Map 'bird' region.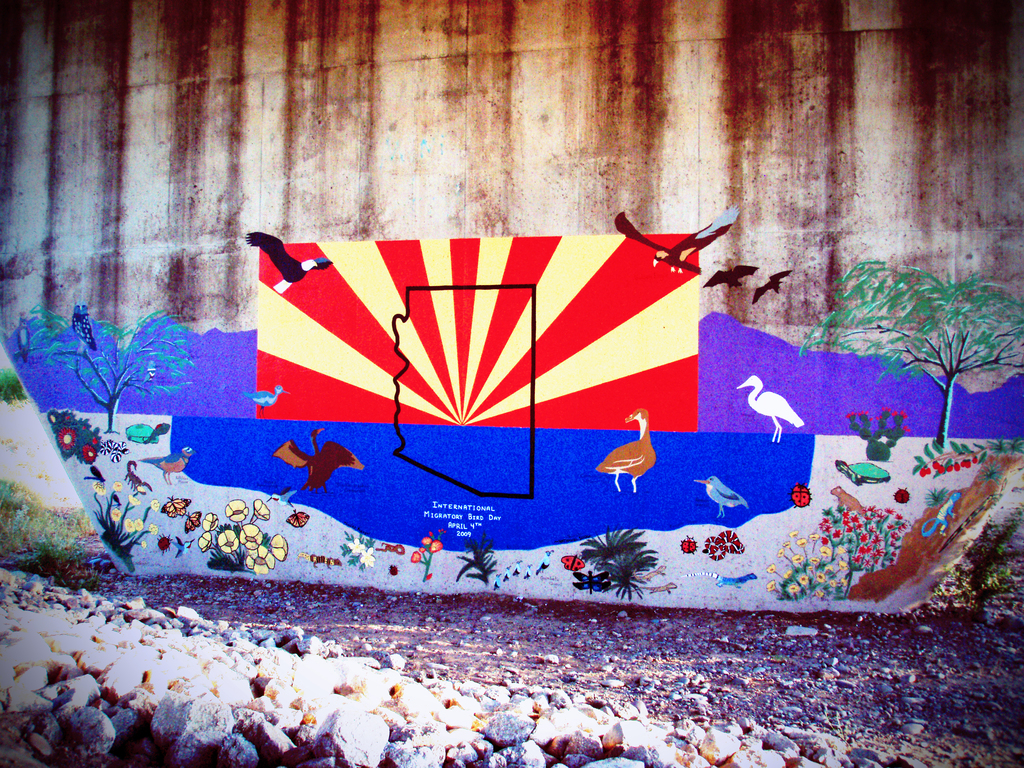
Mapped to {"left": 275, "top": 425, "right": 367, "bottom": 494}.
